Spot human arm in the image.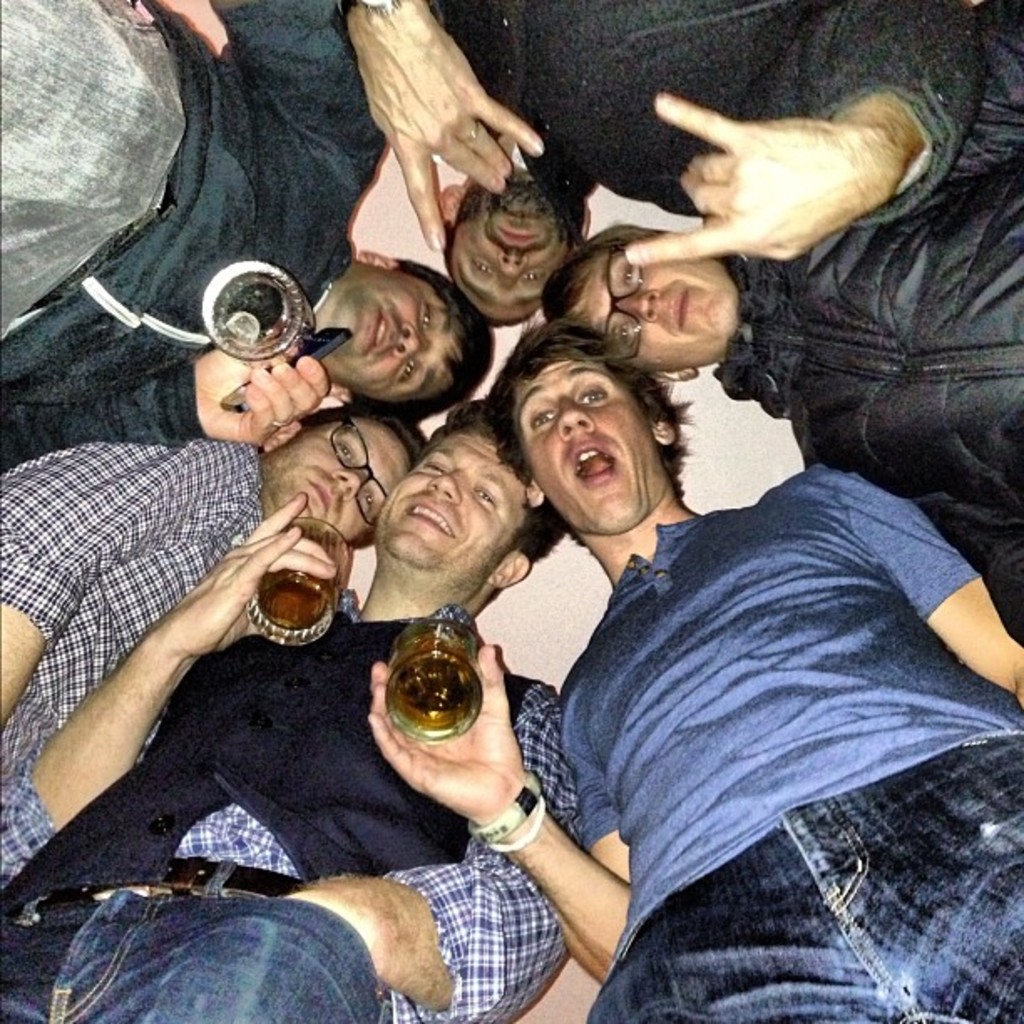
human arm found at detection(358, 641, 646, 980).
